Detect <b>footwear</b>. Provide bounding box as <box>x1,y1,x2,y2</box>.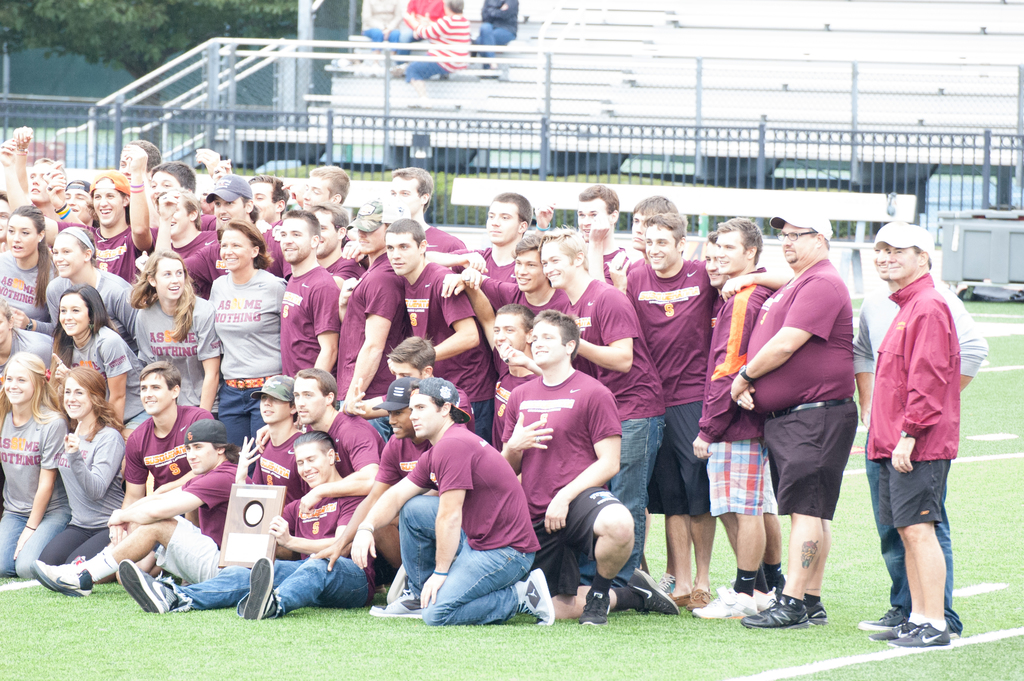
<box>578,590,611,621</box>.
